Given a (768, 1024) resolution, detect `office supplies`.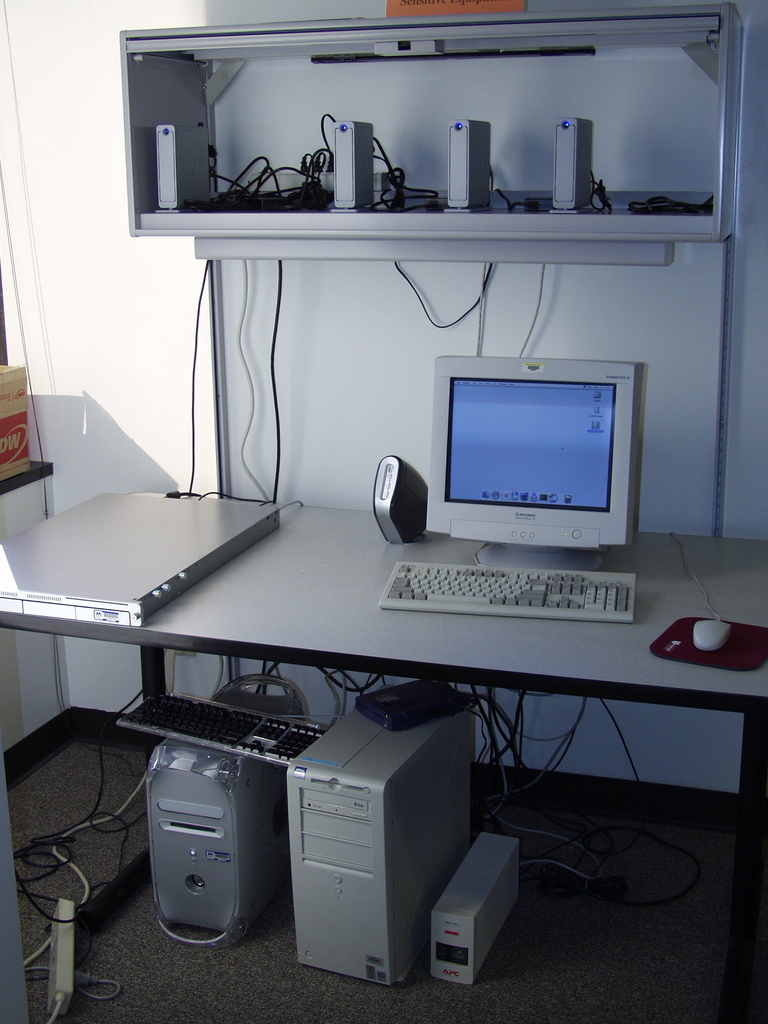
Rect(425, 358, 642, 568).
